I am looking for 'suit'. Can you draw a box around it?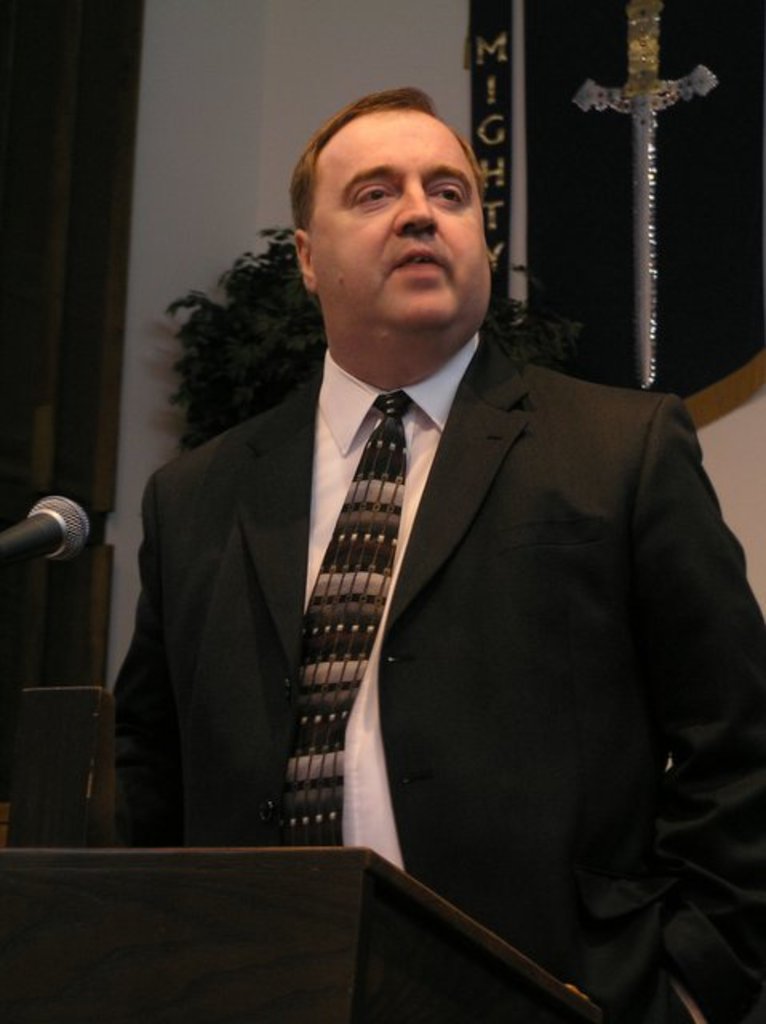
Sure, the bounding box is left=109, top=334, right=764, bottom=1022.
